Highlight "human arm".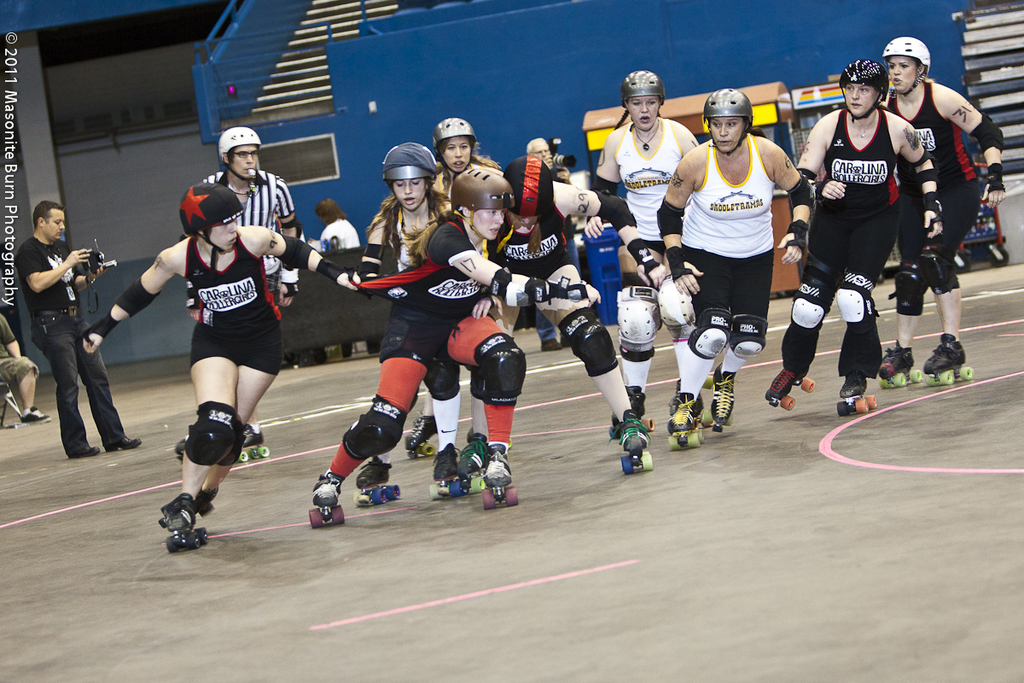
Highlighted region: region(551, 181, 631, 225).
